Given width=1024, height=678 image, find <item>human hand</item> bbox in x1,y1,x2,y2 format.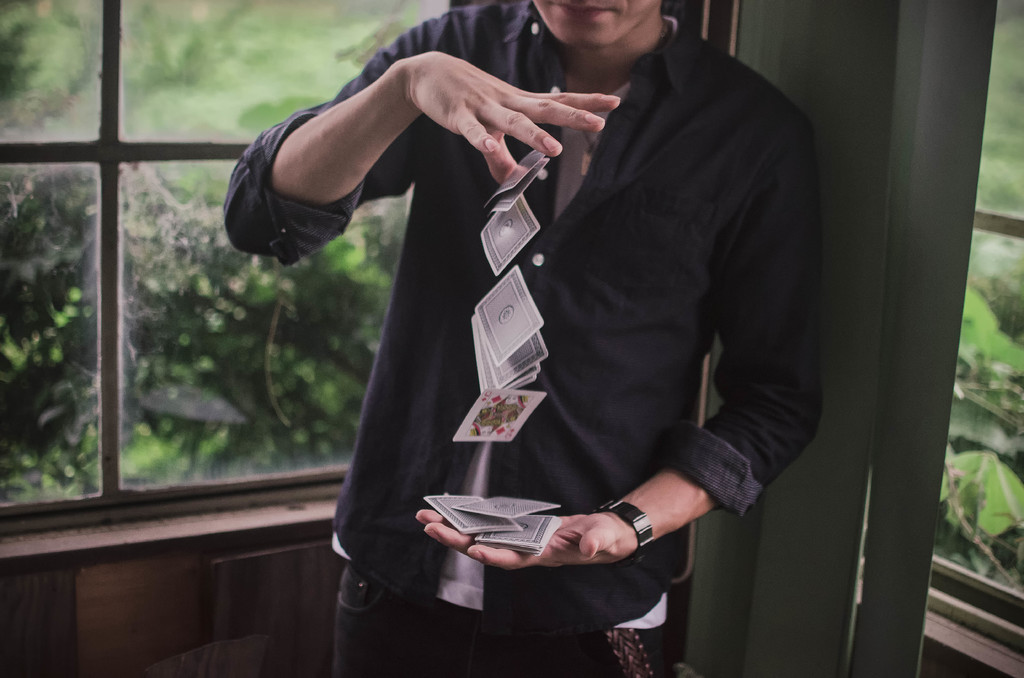
413,508,634,569.
